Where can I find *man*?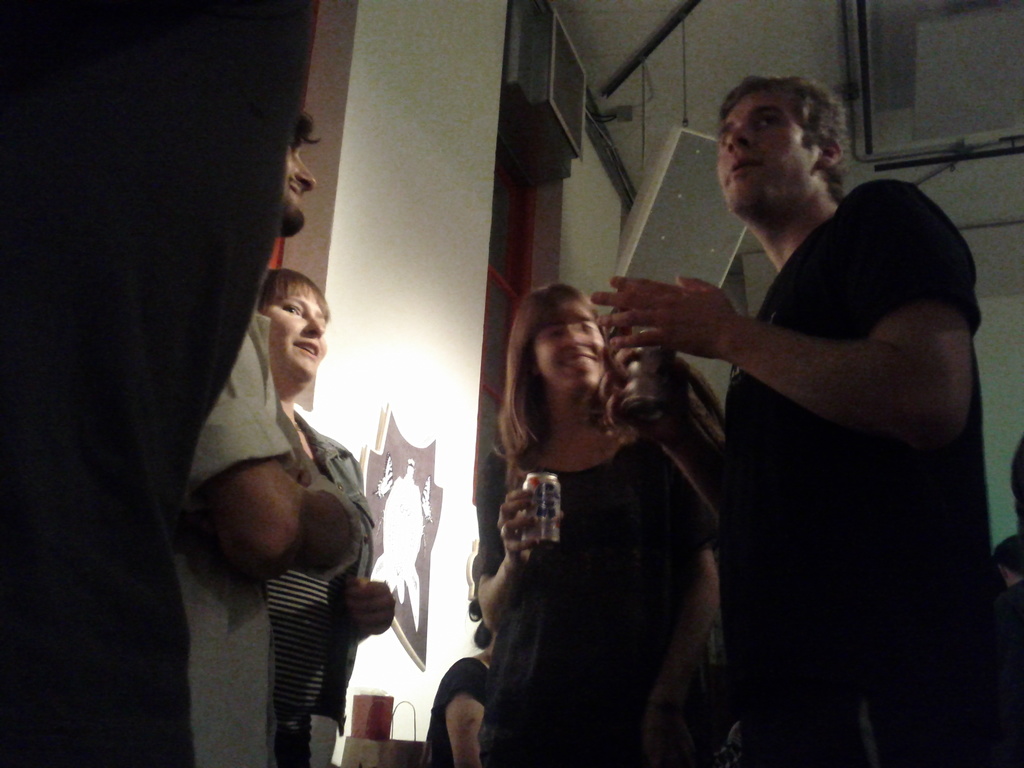
You can find it at bbox(170, 100, 365, 767).
